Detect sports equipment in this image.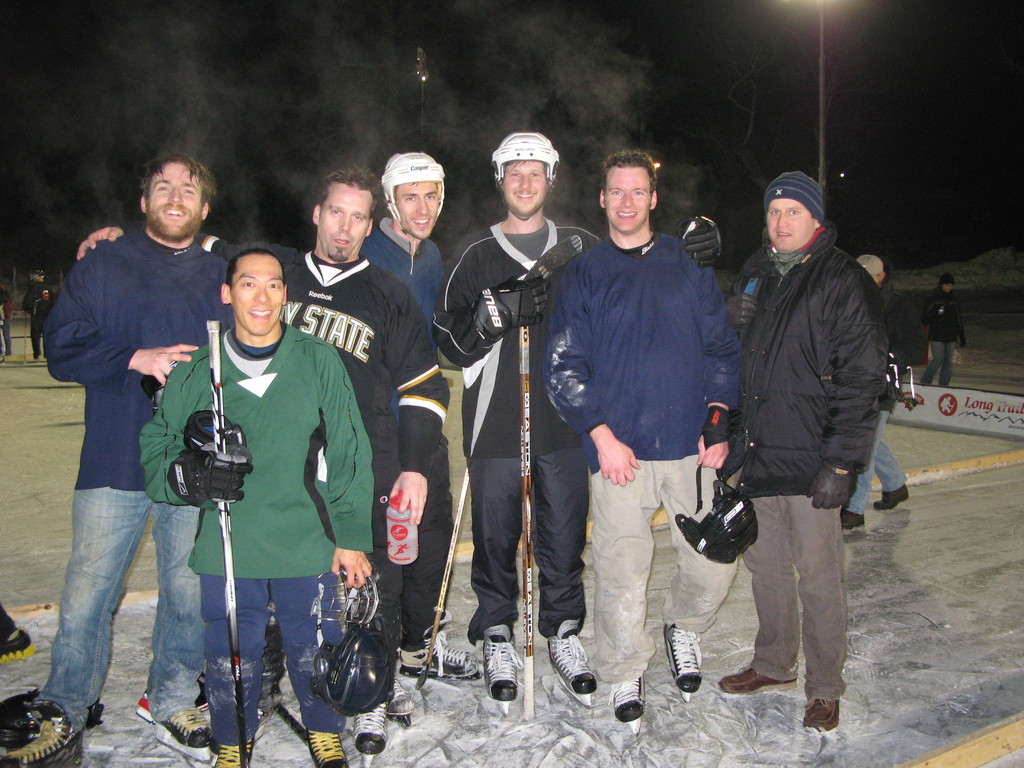
Detection: Rect(676, 464, 758, 564).
